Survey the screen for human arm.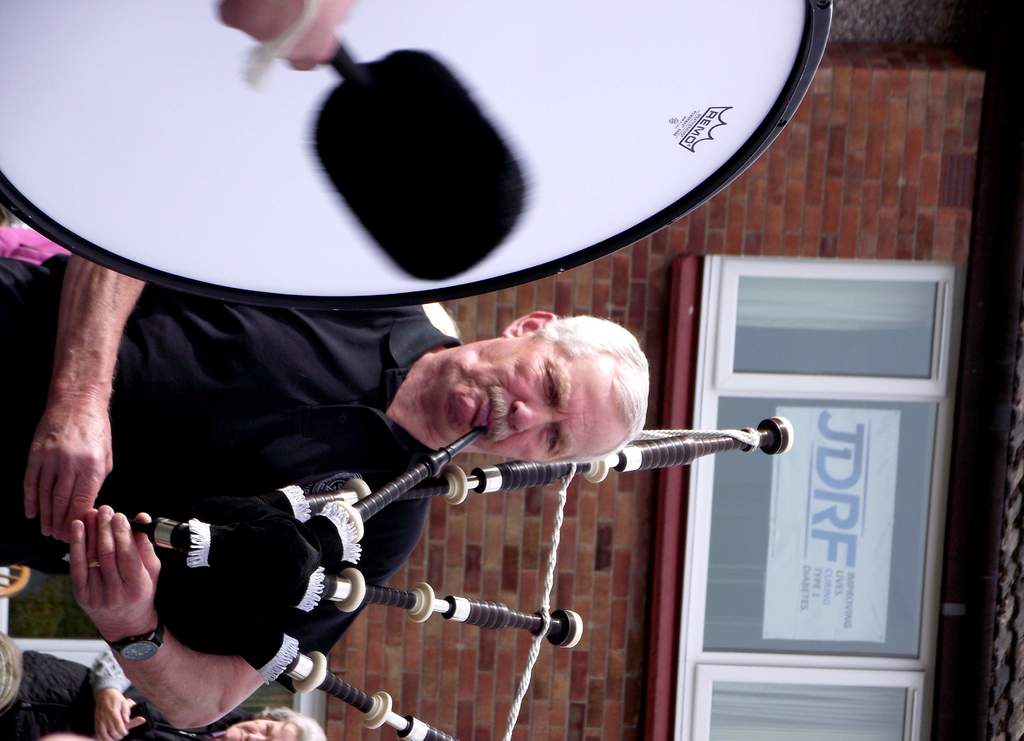
Survey found: left=17, top=249, right=151, bottom=548.
